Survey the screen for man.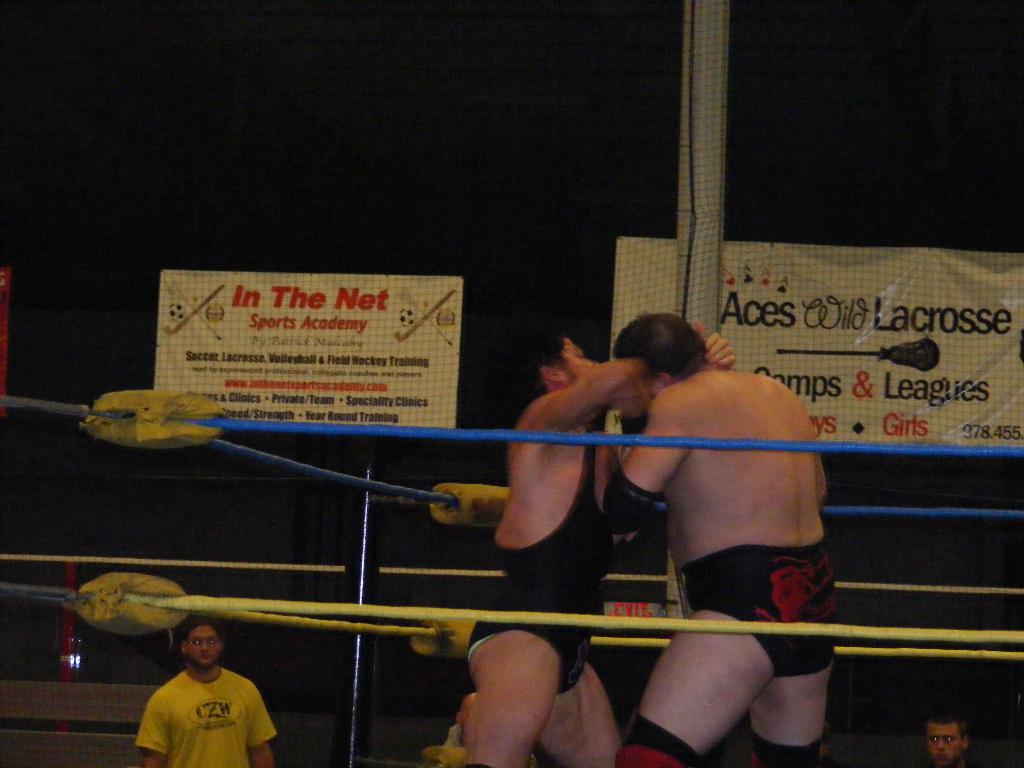
Survey found: {"x1": 138, "y1": 618, "x2": 280, "y2": 767}.
